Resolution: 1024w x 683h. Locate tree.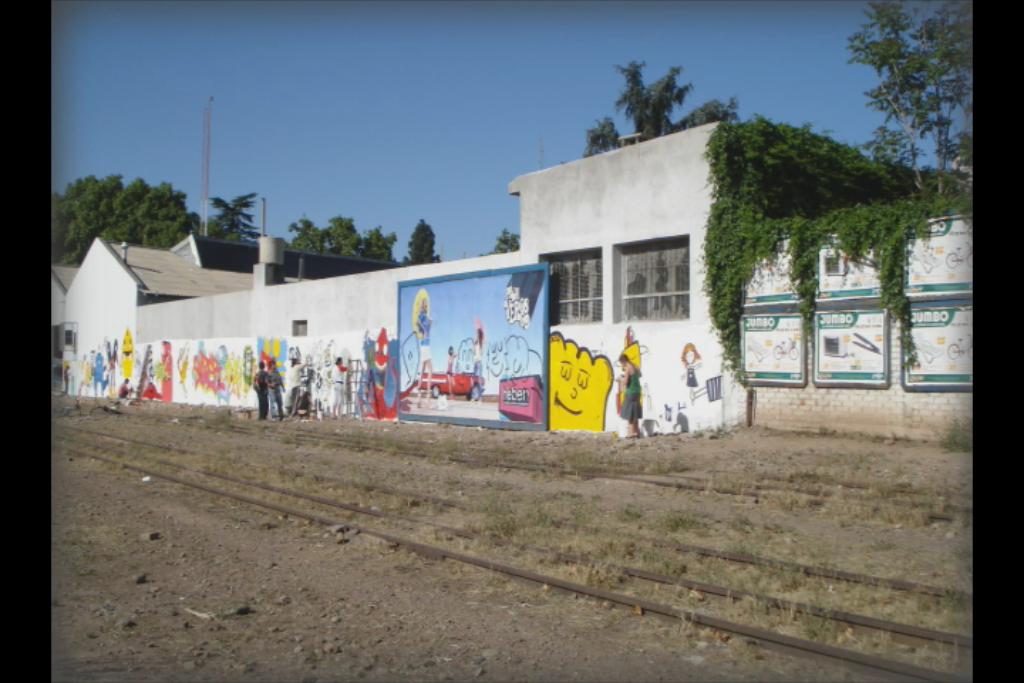
rect(57, 174, 102, 265).
